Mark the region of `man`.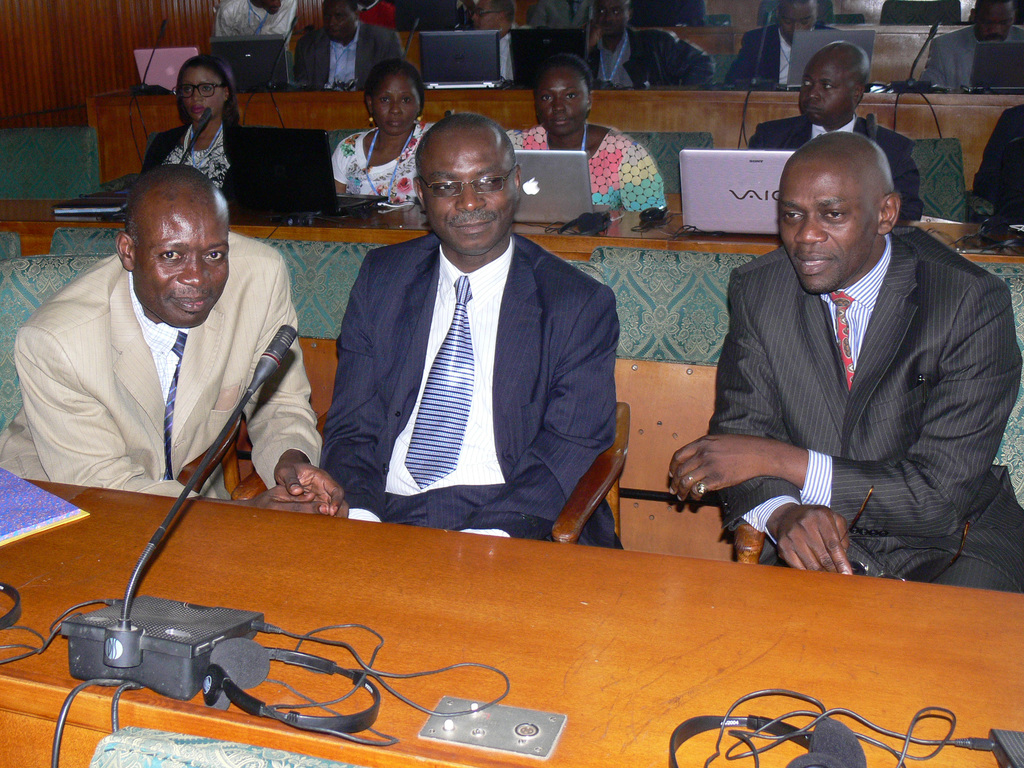
Region: 725, 0, 843, 88.
